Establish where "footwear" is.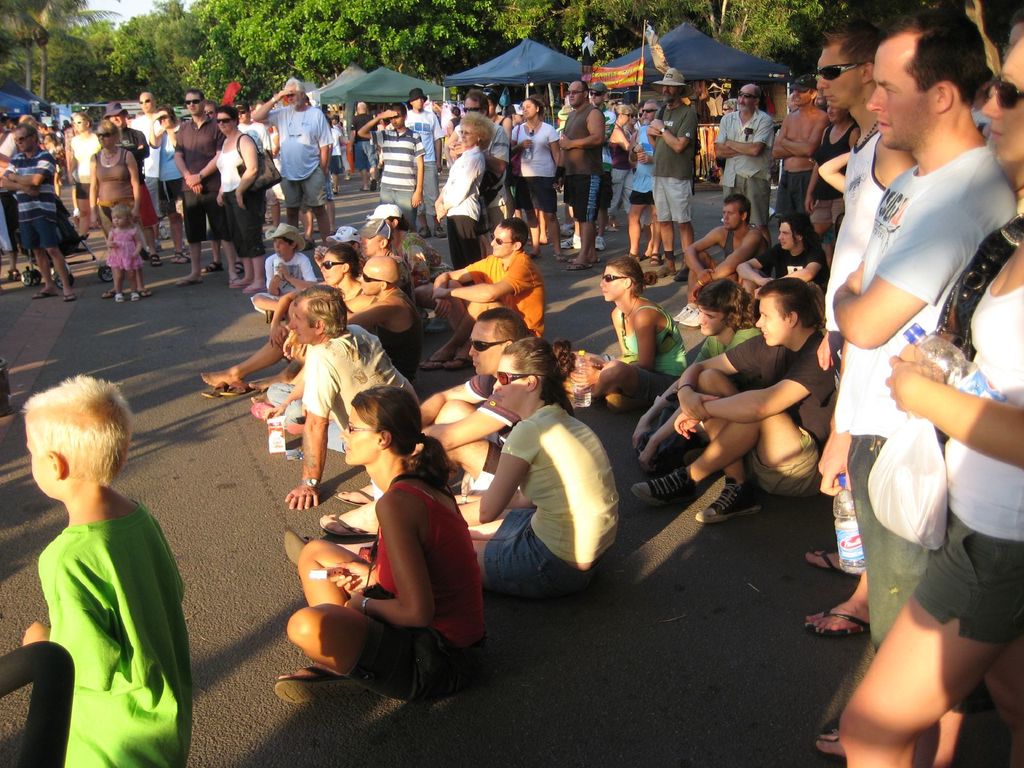
Established at l=668, t=301, r=694, b=324.
